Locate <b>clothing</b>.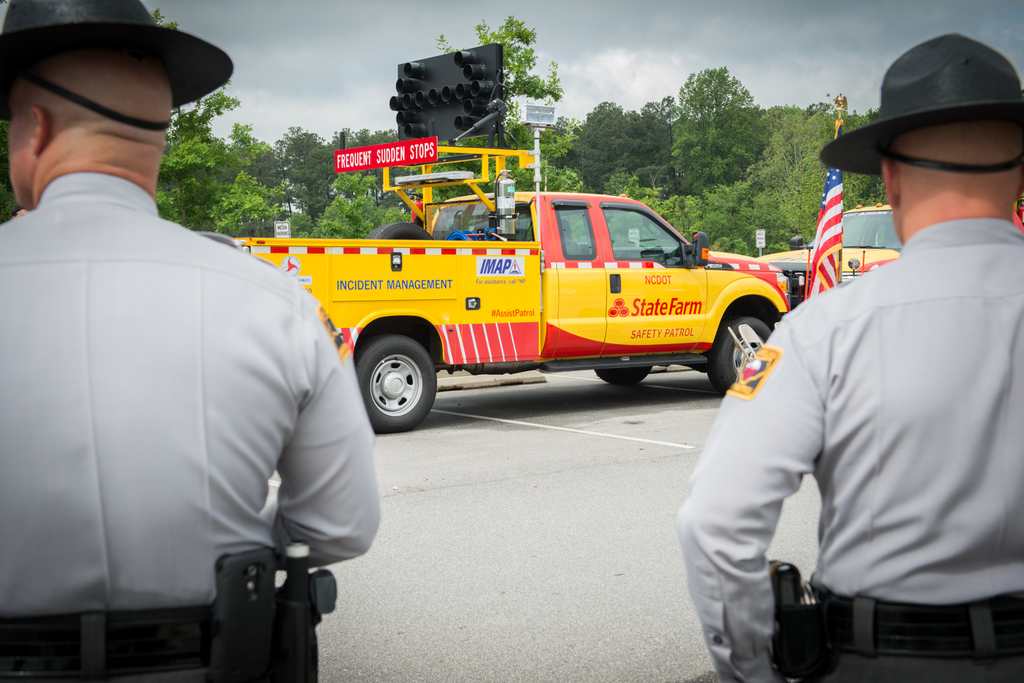
Bounding box: pyautogui.locateOnScreen(0, 176, 383, 618).
